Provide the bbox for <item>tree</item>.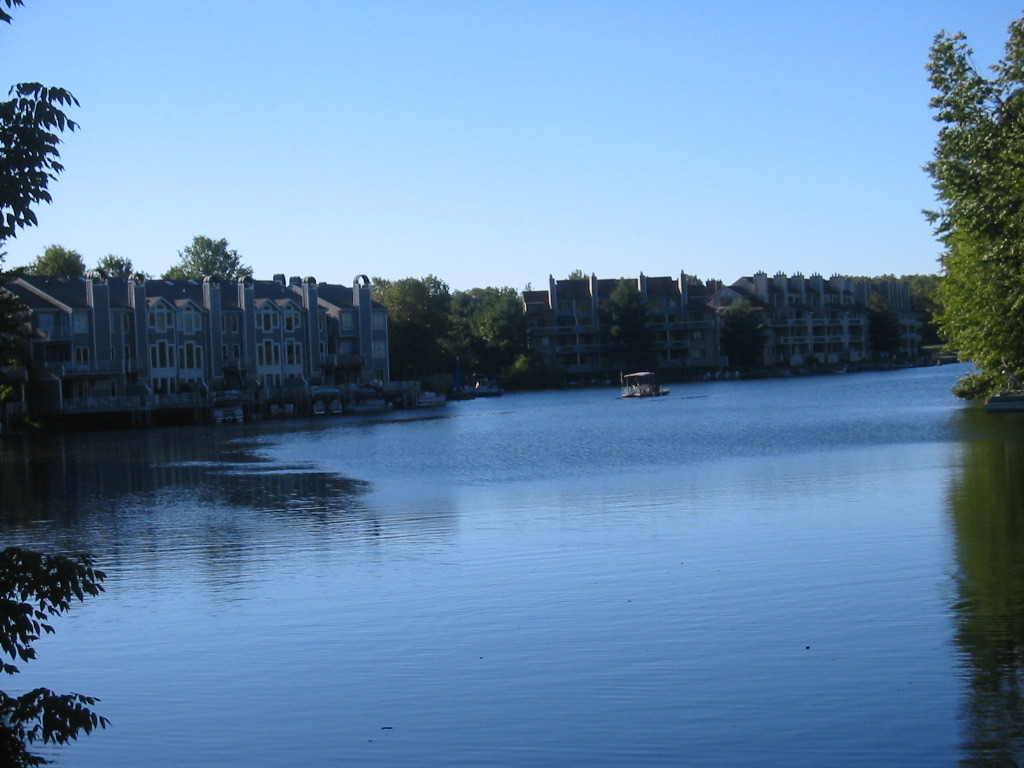
563, 261, 595, 287.
